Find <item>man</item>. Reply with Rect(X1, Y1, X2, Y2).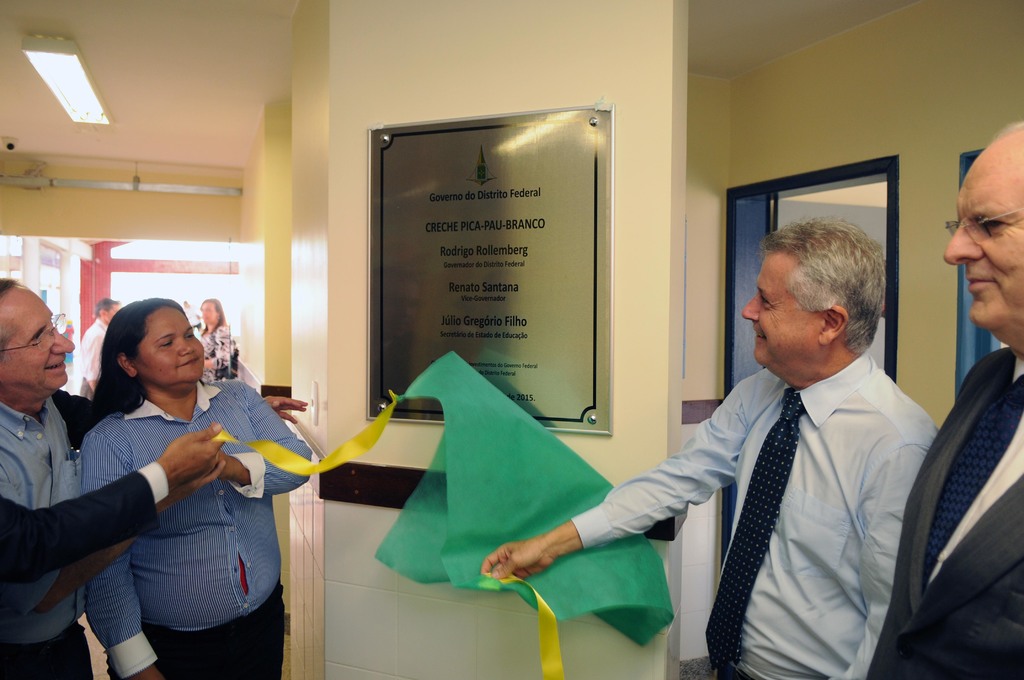
Rect(79, 295, 125, 403).
